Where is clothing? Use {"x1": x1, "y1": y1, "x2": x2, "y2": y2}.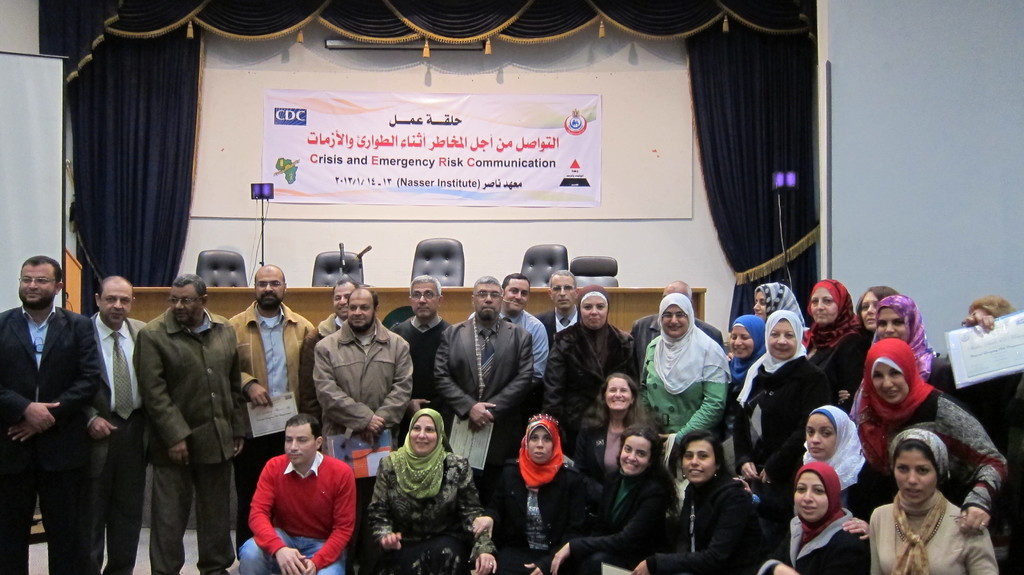
{"x1": 544, "y1": 323, "x2": 635, "y2": 445}.
